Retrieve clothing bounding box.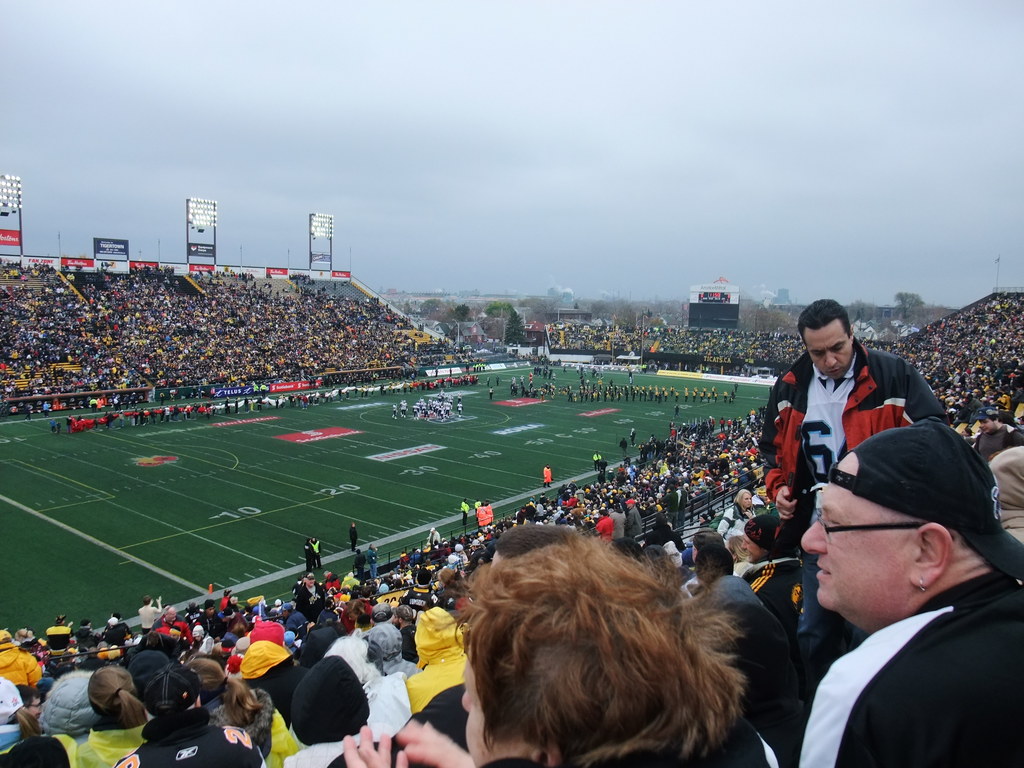
Bounding box: 751/540/804/638.
